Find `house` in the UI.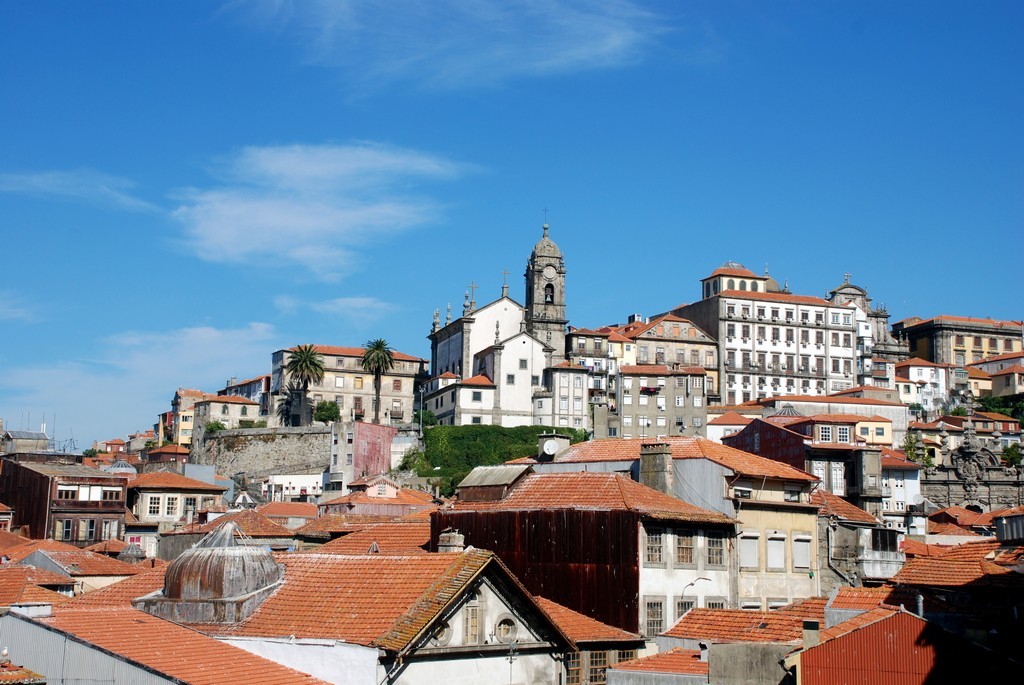
UI element at bbox(863, 350, 954, 419).
